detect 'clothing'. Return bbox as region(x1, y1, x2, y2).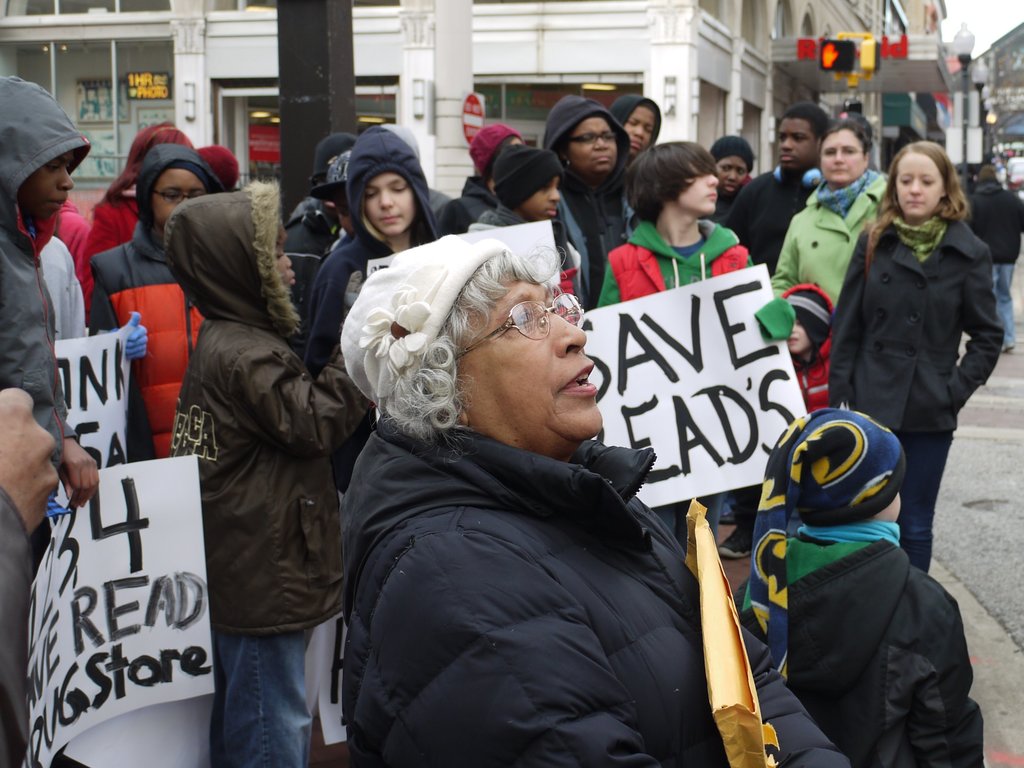
region(429, 118, 549, 228).
